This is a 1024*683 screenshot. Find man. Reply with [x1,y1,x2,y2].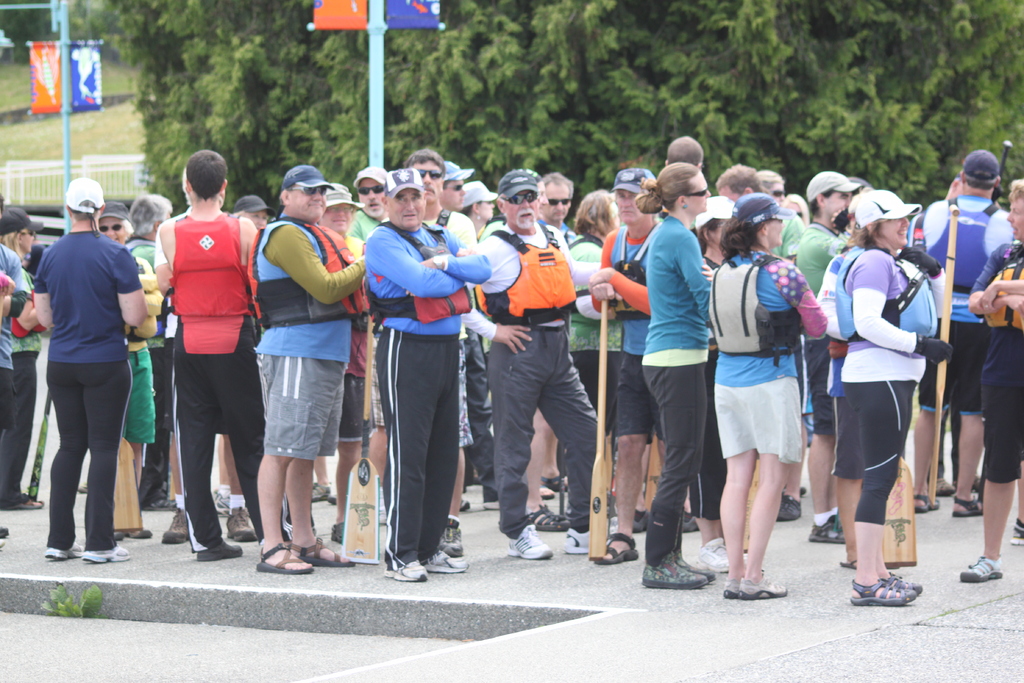
[463,167,619,568].
